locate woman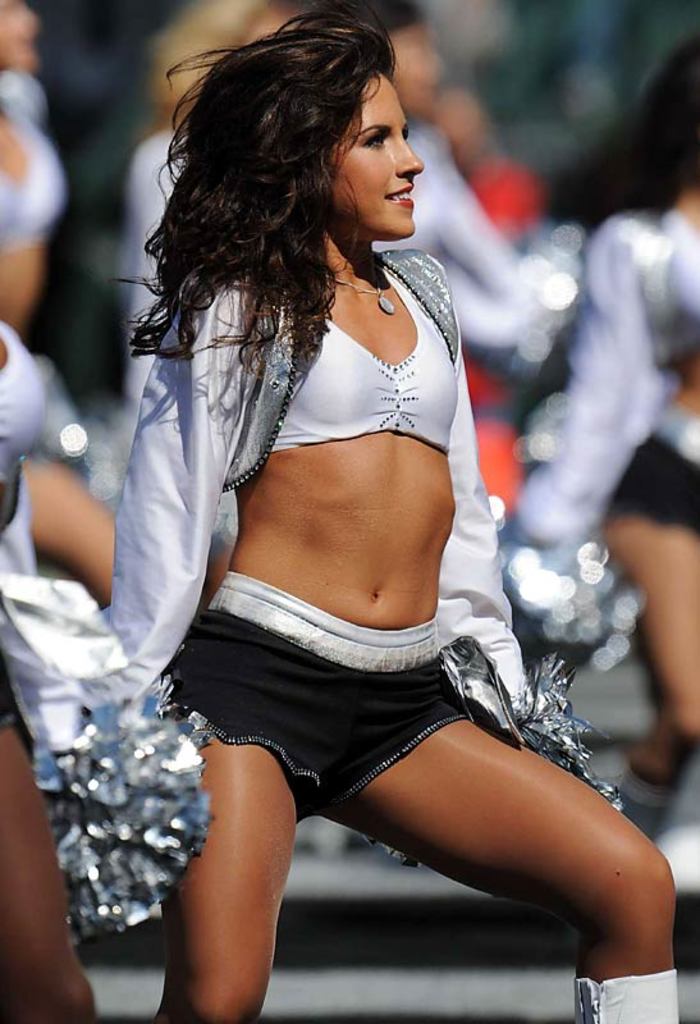
[x1=74, y1=3, x2=612, y2=997]
